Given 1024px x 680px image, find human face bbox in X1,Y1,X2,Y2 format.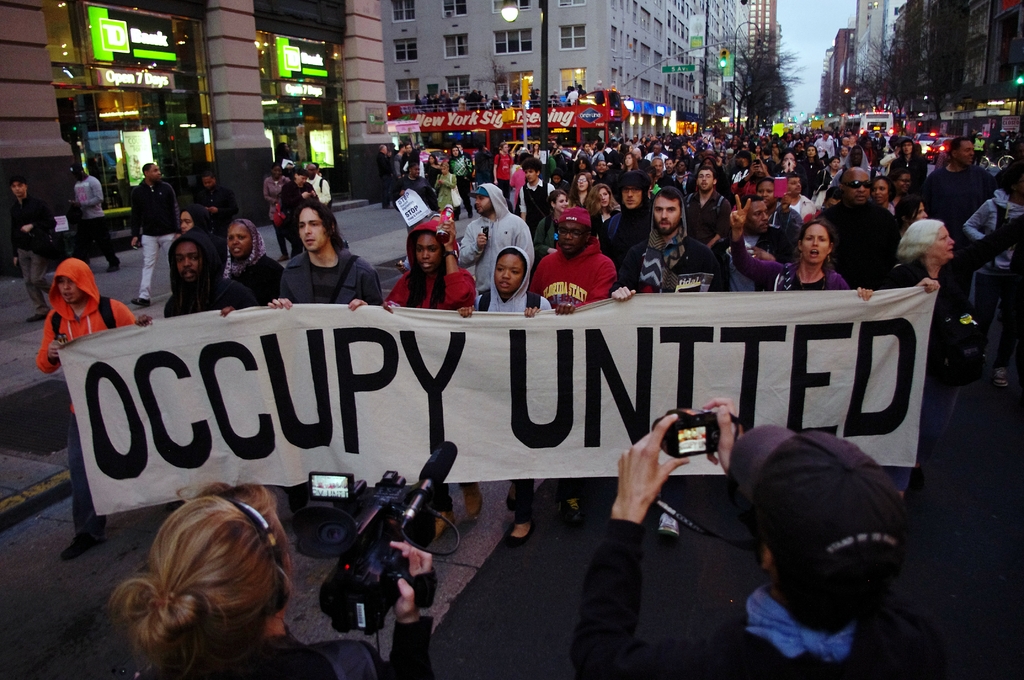
623,184,641,207.
